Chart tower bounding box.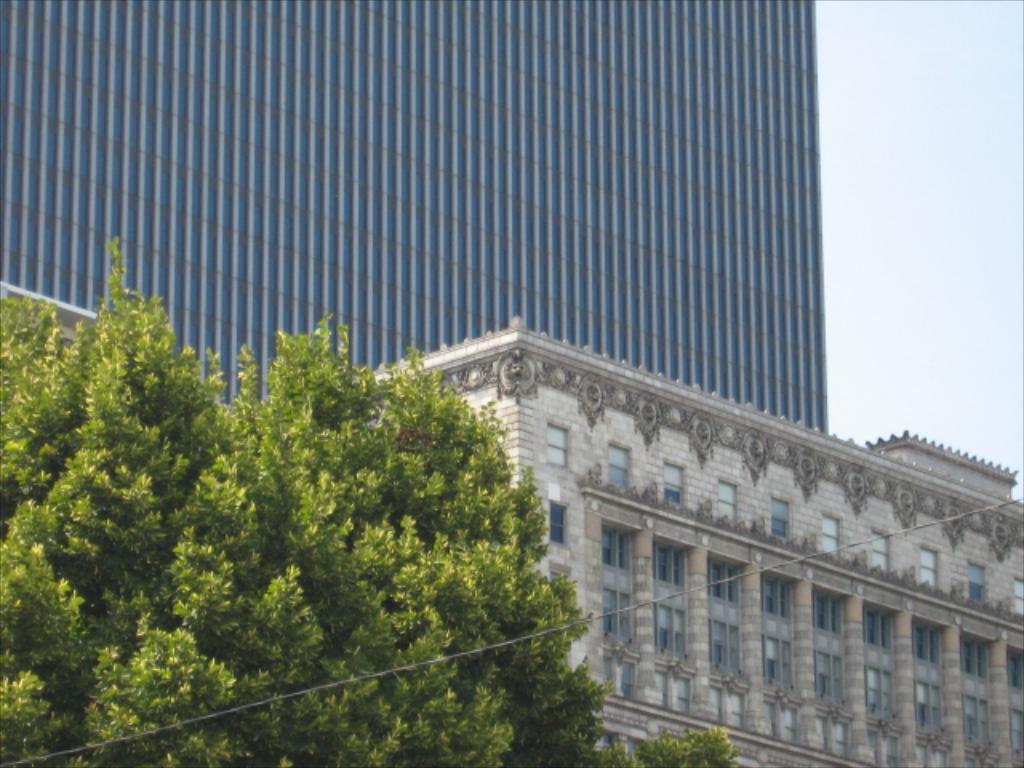
Charted: {"x1": 0, "y1": 0, "x2": 826, "y2": 438}.
